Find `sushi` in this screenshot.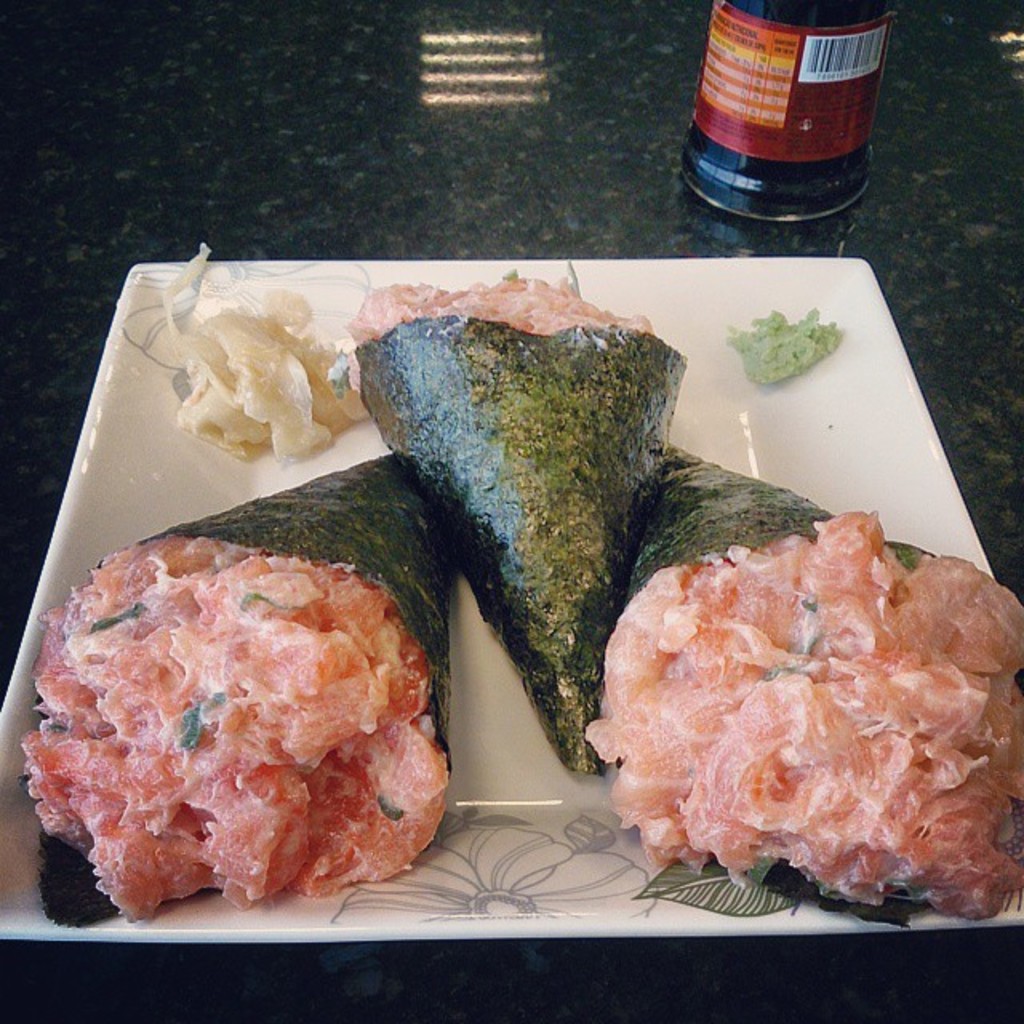
The bounding box for `sushi` is [x1=35, y1=523, x2=466, y2=883].
